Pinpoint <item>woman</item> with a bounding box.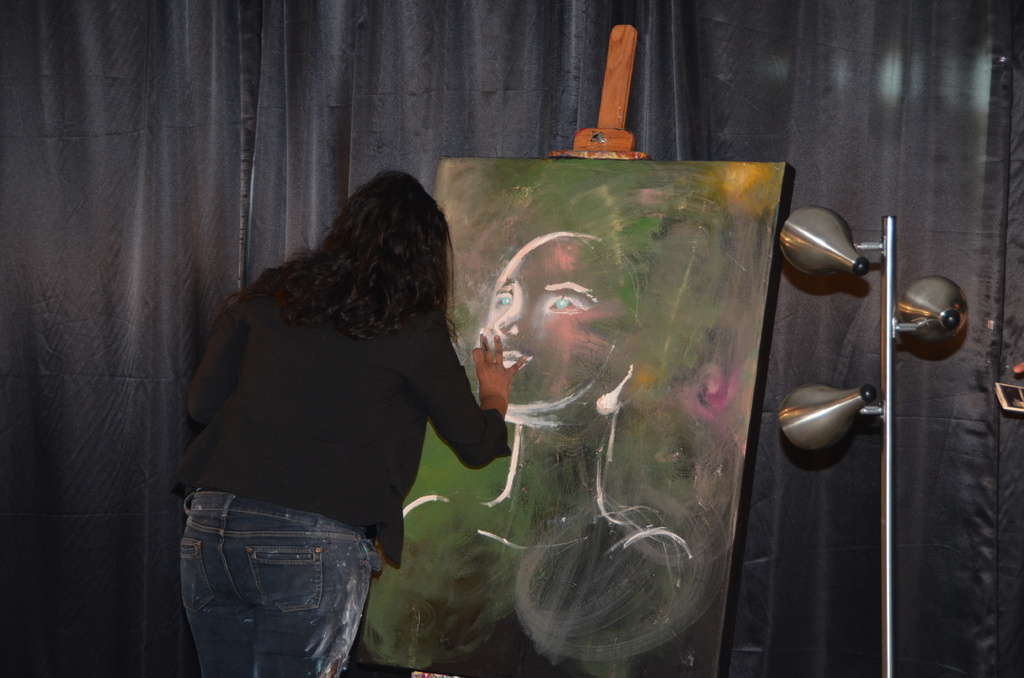
351,224,708,654.
